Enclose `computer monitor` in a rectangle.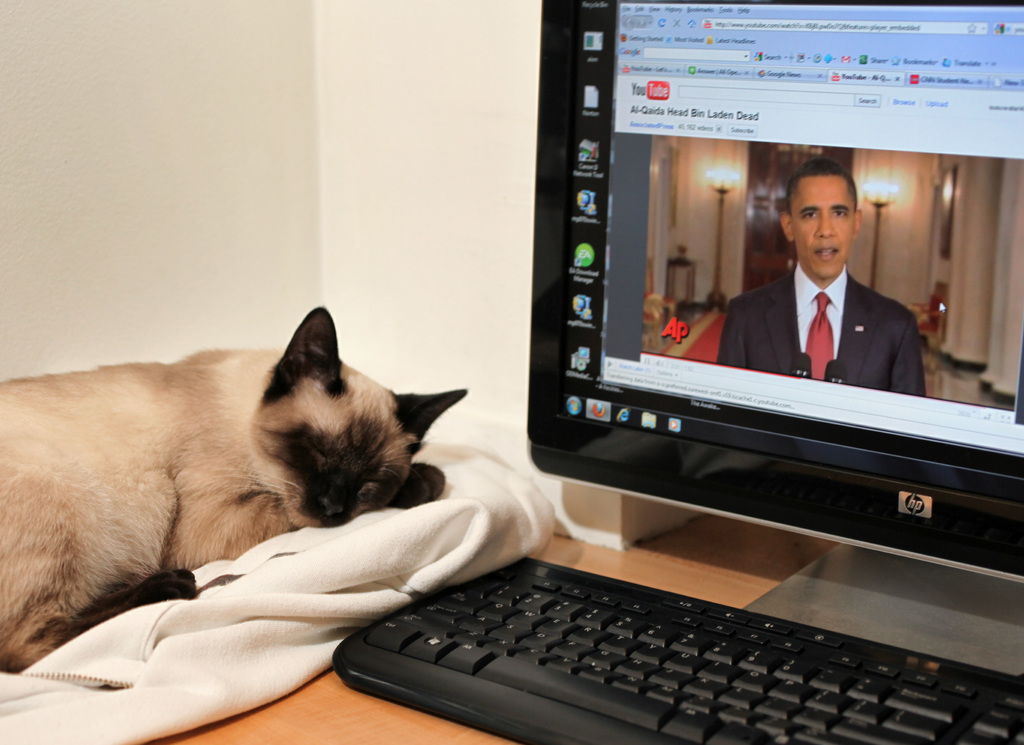
box(522, 53, 971, 517).
